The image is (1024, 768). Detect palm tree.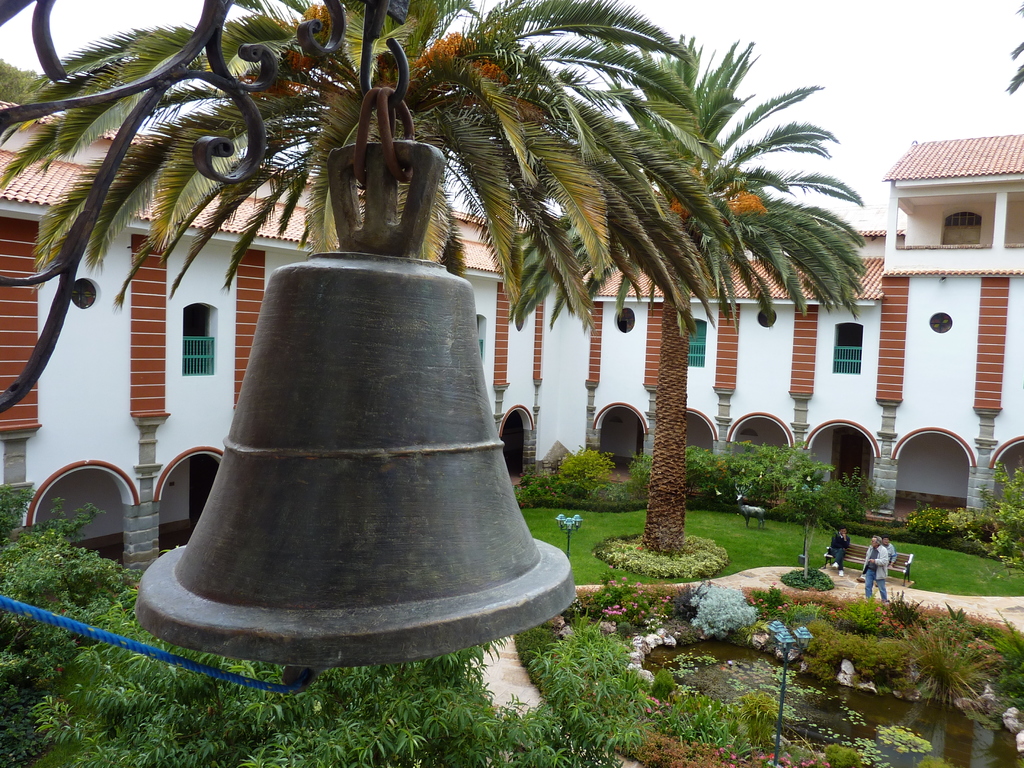
Detection: (500, 19, 872, 558).
